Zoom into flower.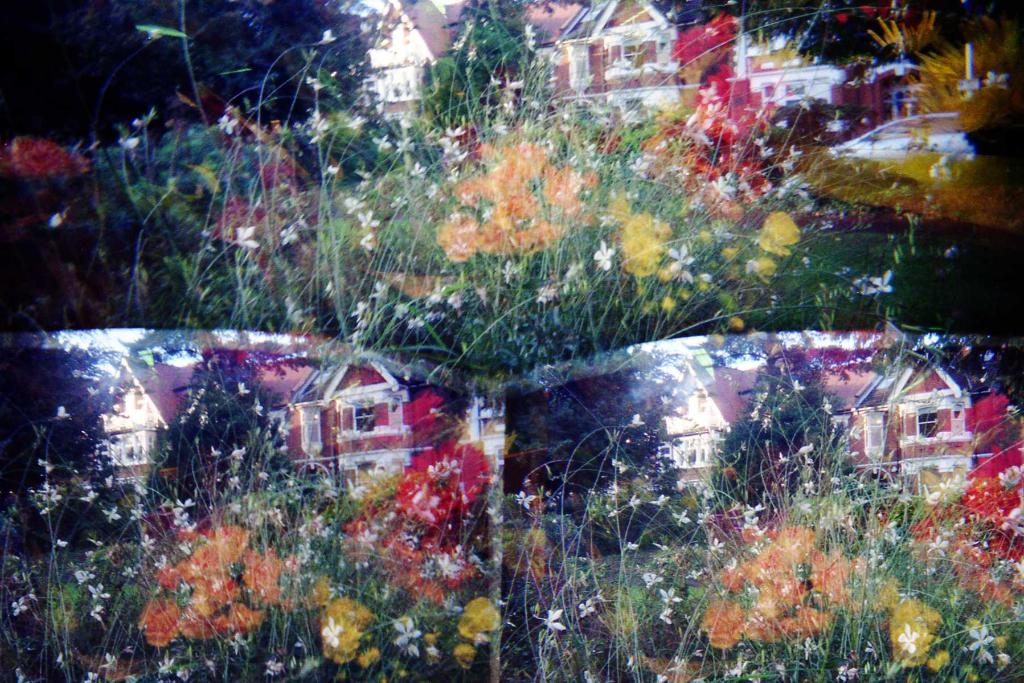
Zoom target: BBox(55, 404, 70, 420).
